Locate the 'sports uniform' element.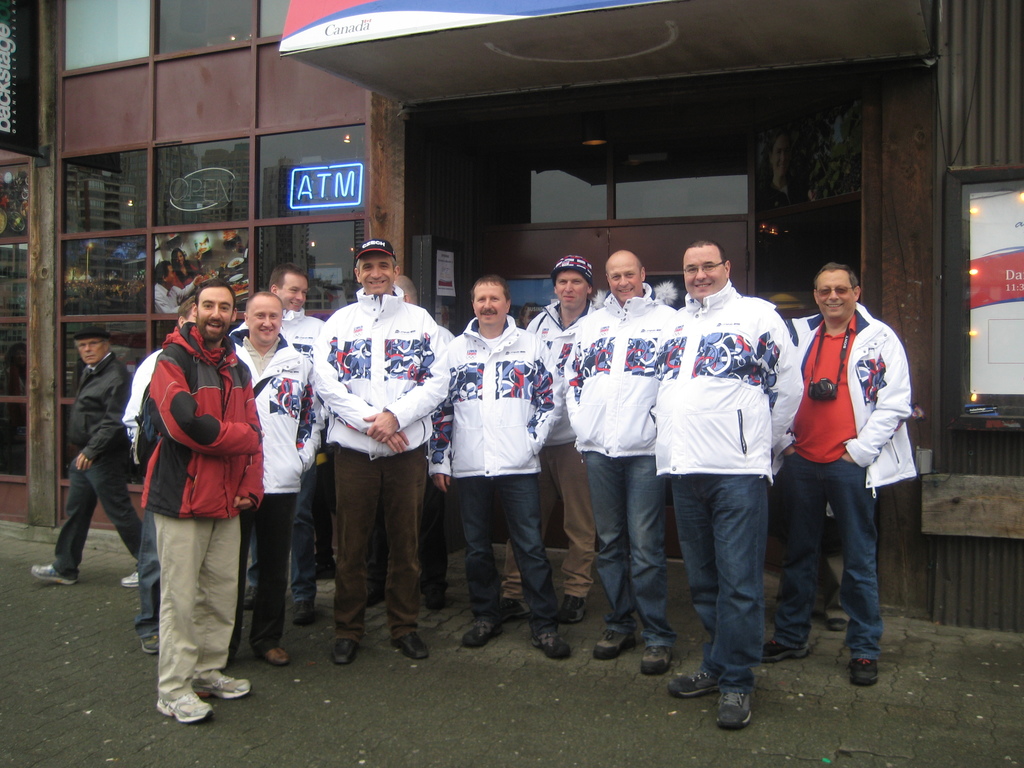
Element bbox: [left=218, top=326, right=334, bottom=650].
